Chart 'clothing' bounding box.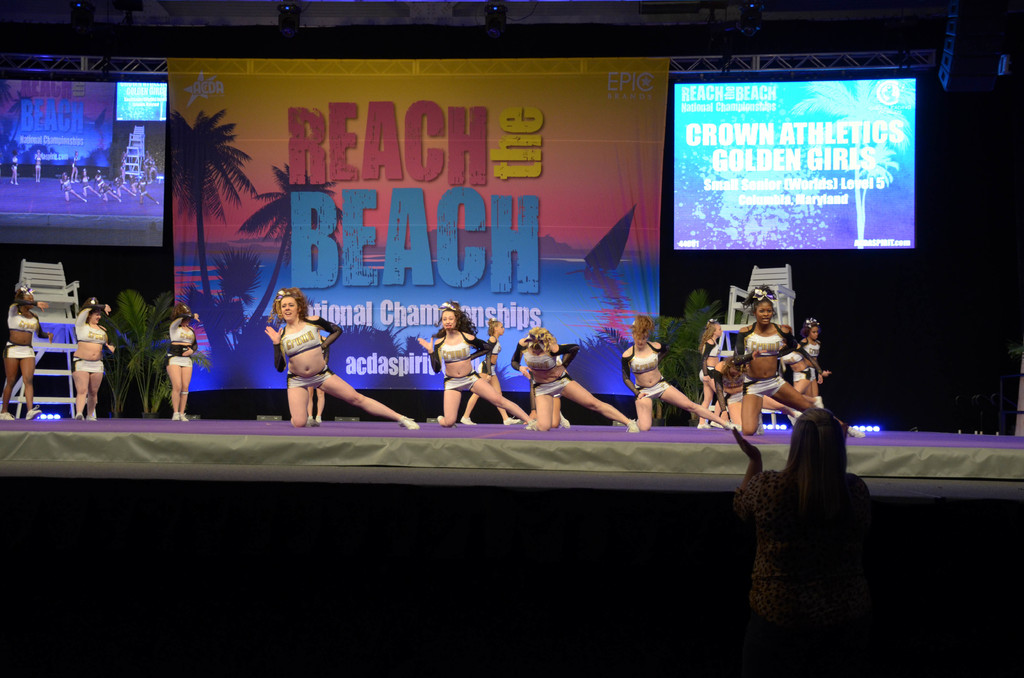
Charted: {"left": 735, "top": 318, "right": 797, "bottom": 362}.
